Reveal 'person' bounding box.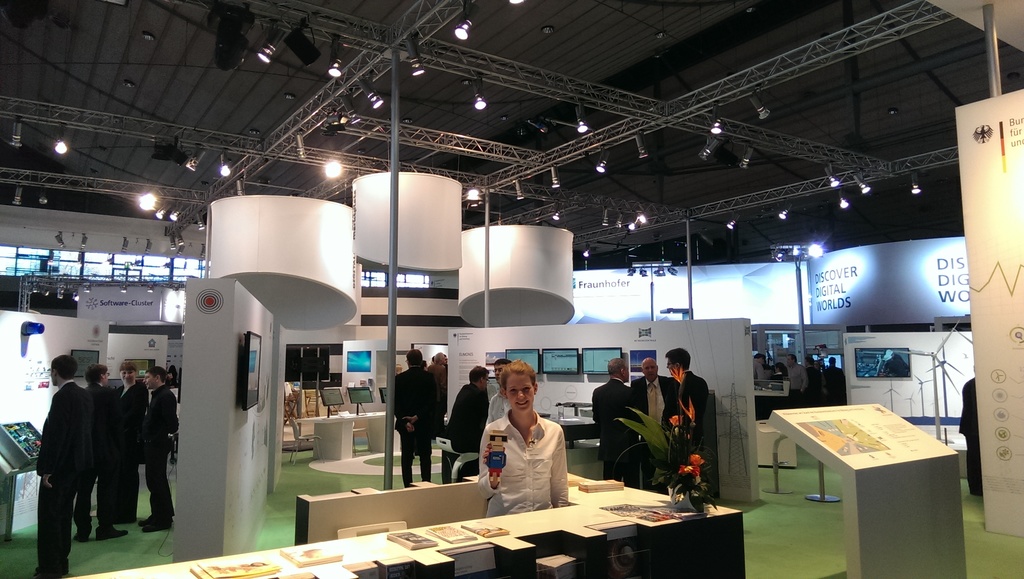
Revealed: [824,355,847,402].
